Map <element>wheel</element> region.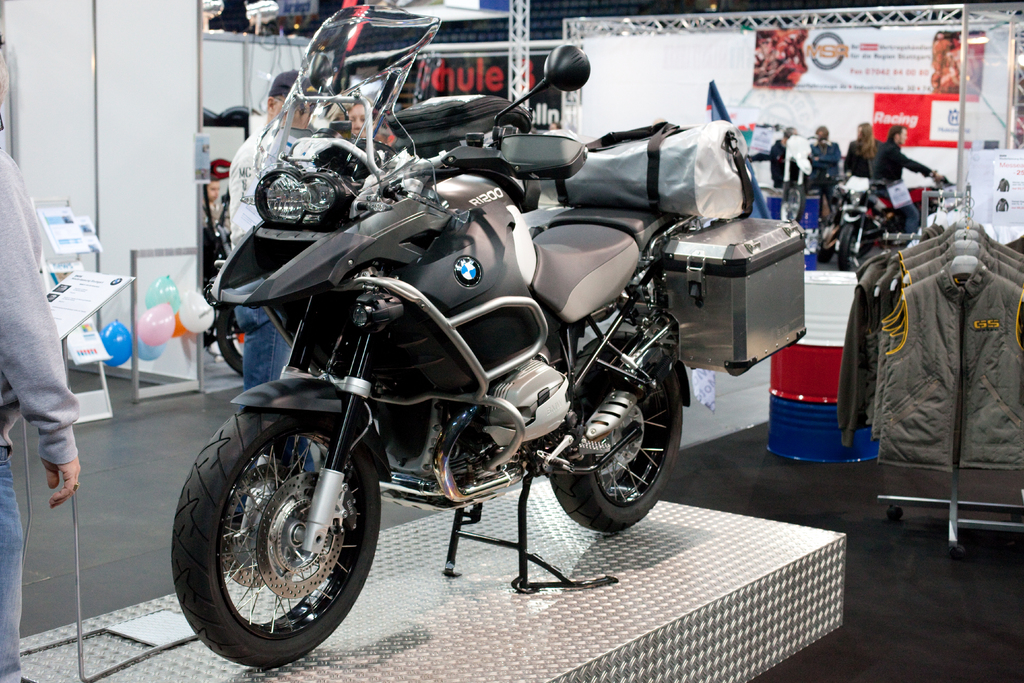
Mapped to detection(887, 510, 904, 521).
